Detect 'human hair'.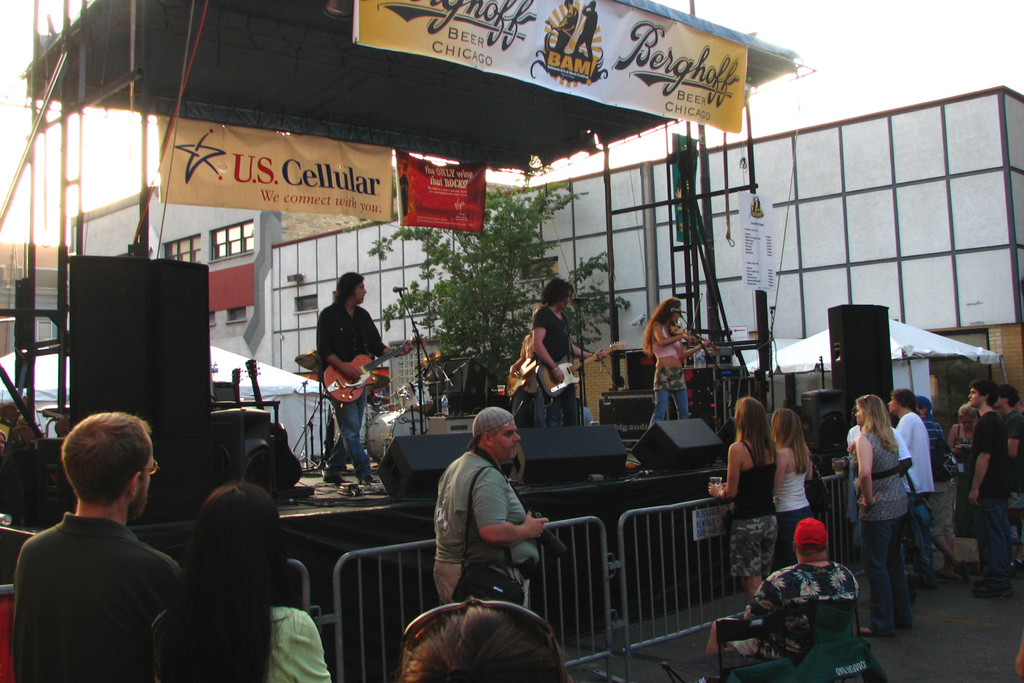
Detected at [897, 381, 913, 412].
